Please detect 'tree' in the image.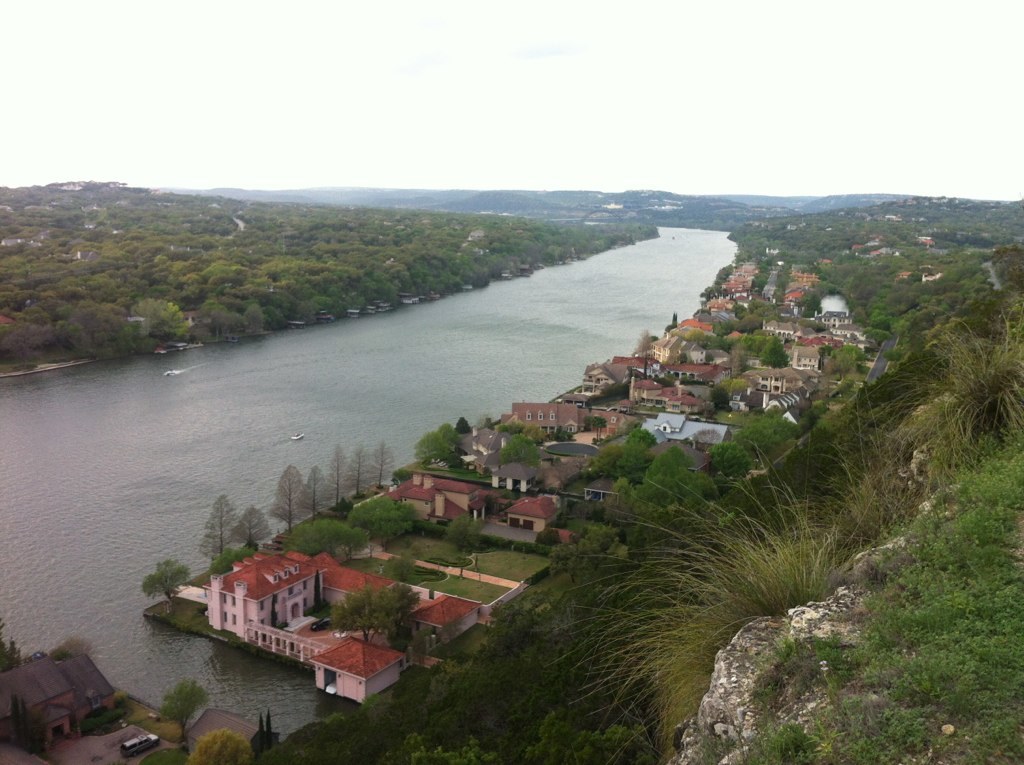
[x1=141, y1=555, x2=192, y2=596].
